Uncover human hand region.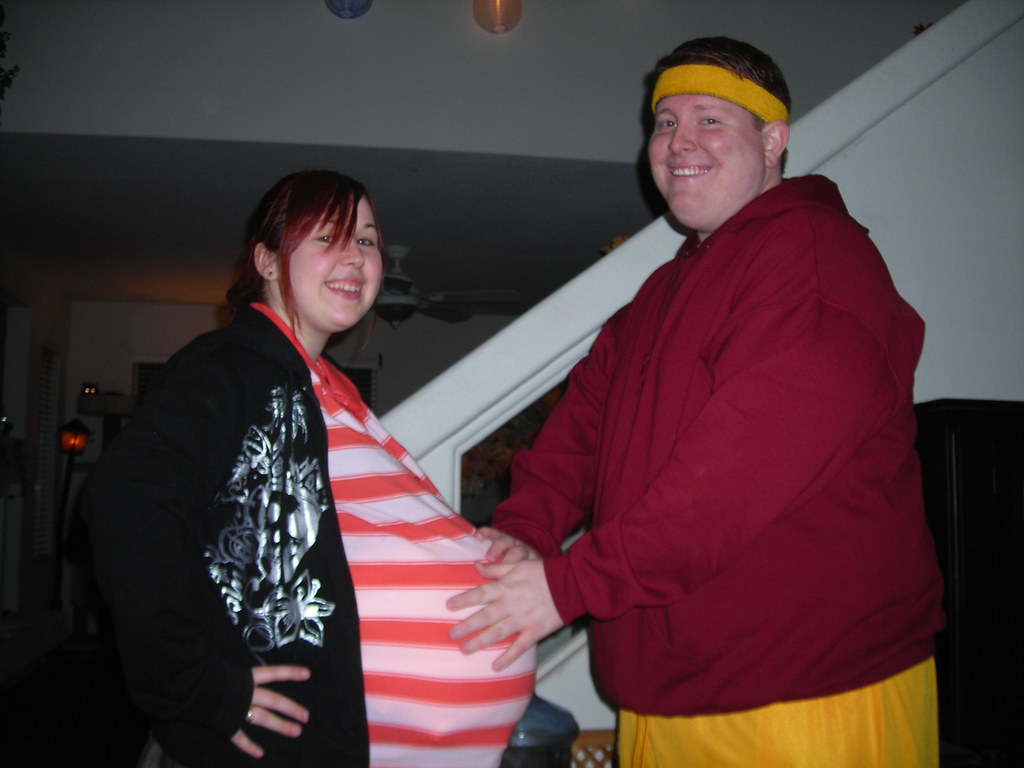
Uncovered: select_region(448, 538, 544, 660).
